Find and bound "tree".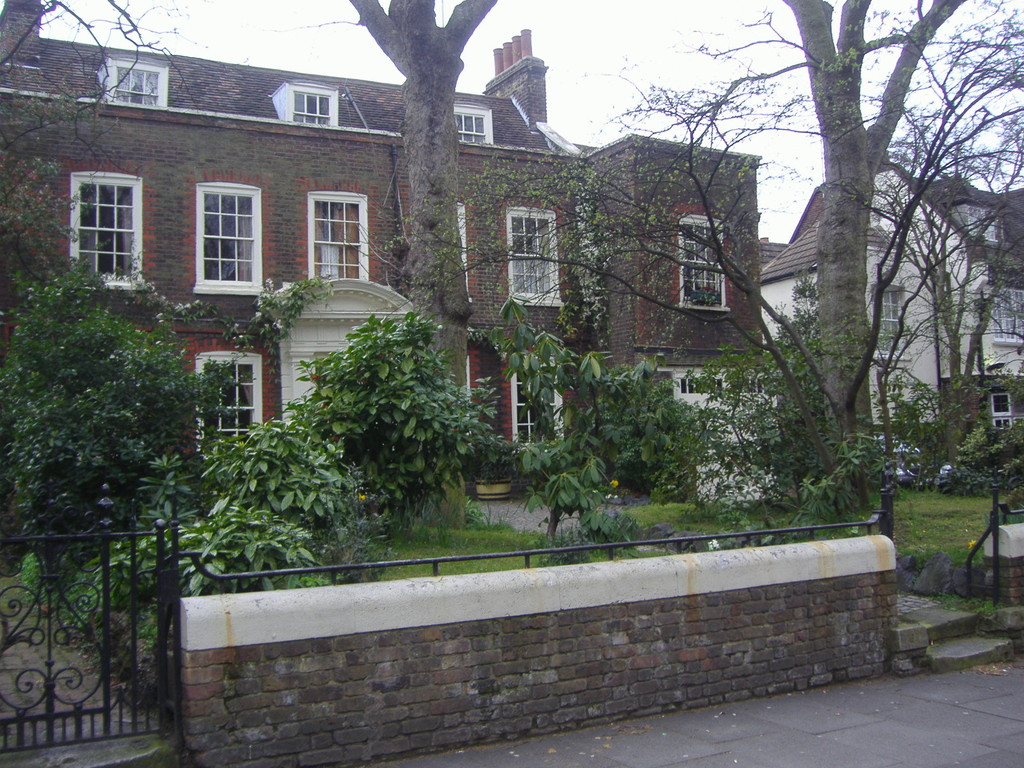
Bound: Rect(342, 0, 1023, 495).
